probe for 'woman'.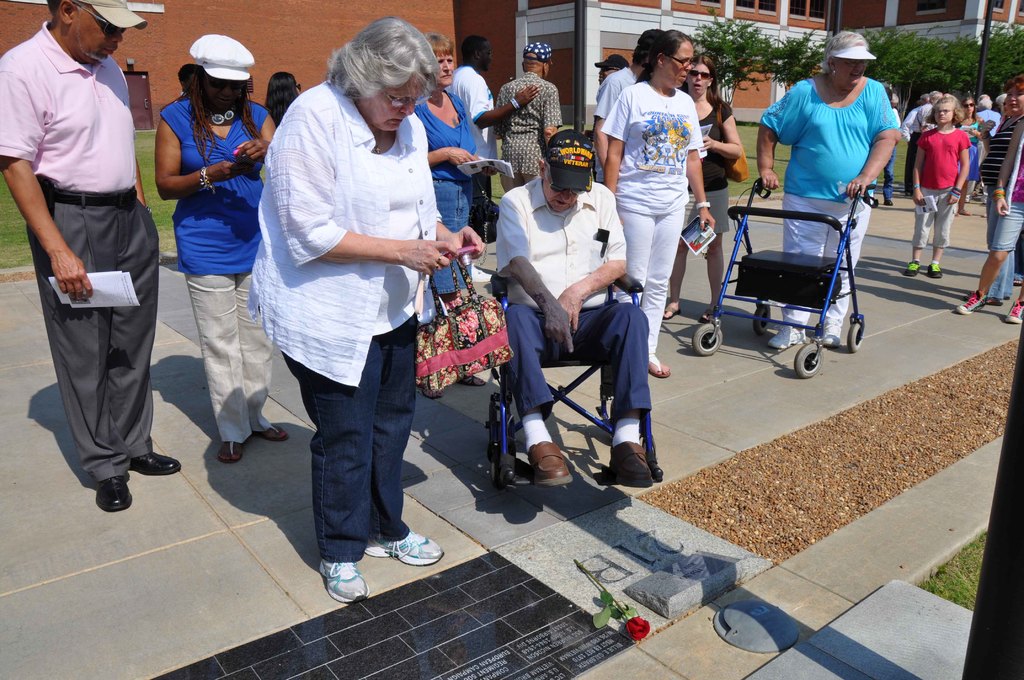
Probe result: pyautogui.locateOnScreen(408, 28, 497, 399).
